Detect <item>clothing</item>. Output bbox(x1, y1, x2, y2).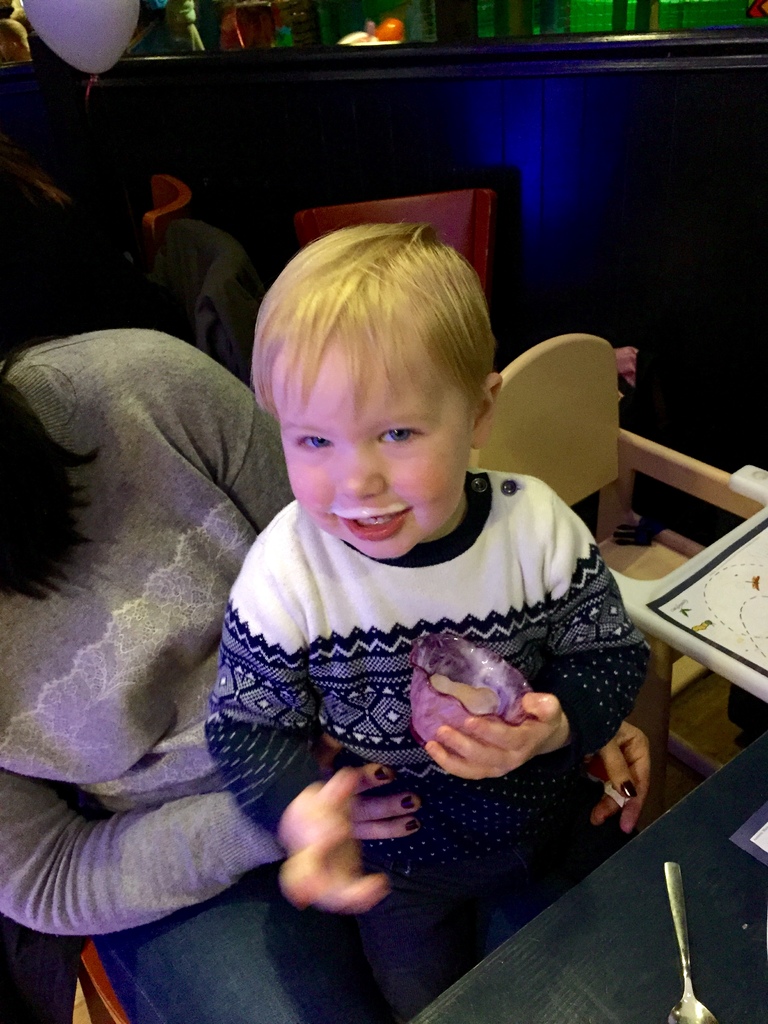
bbox(195, 461, 650, 1021).
